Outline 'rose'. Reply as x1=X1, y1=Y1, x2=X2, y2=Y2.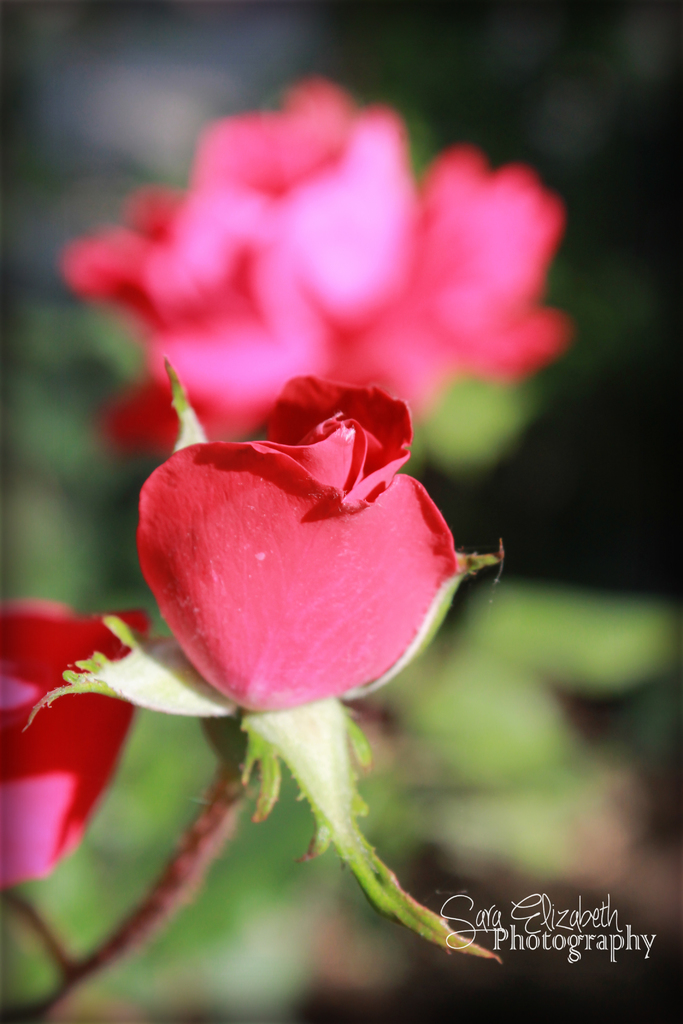
x1=136, y1=376, x2=465, y2=710.
